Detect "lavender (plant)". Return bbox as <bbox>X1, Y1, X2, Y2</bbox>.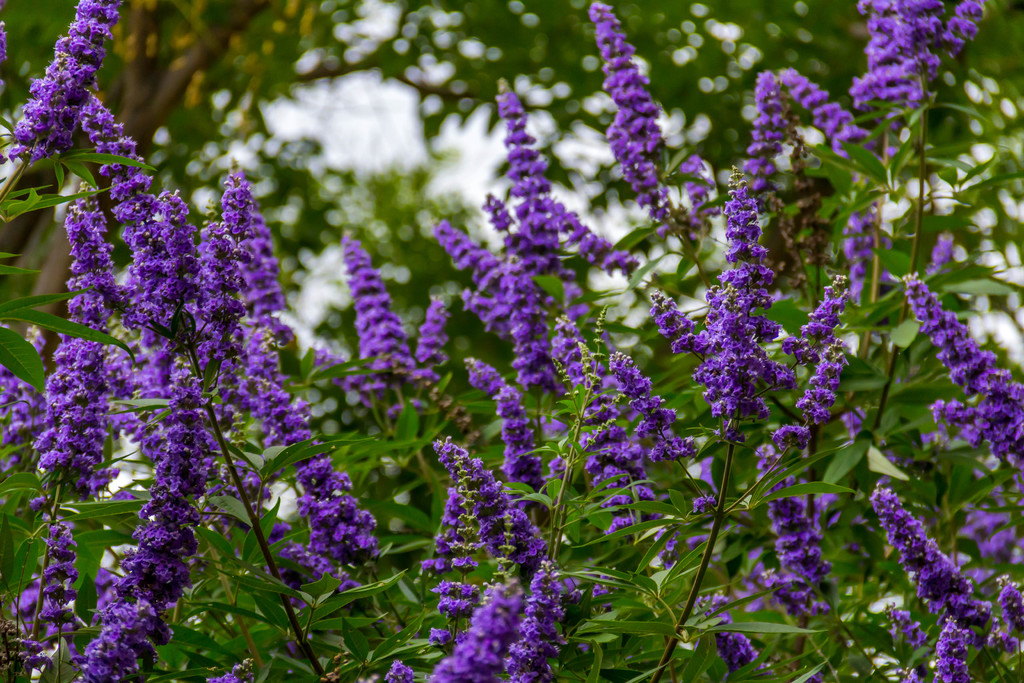
<bbox>853, 0, 913, 106</bbox>.
